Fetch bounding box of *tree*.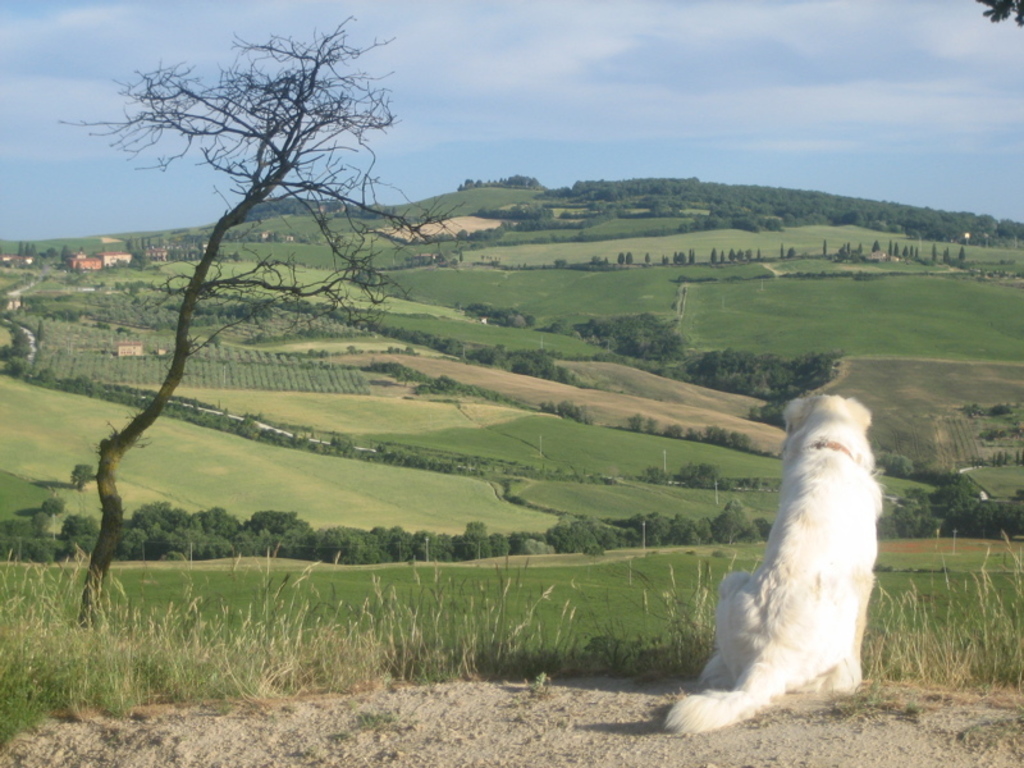
Bbox: bbox=(536, 320, 564, 337).
